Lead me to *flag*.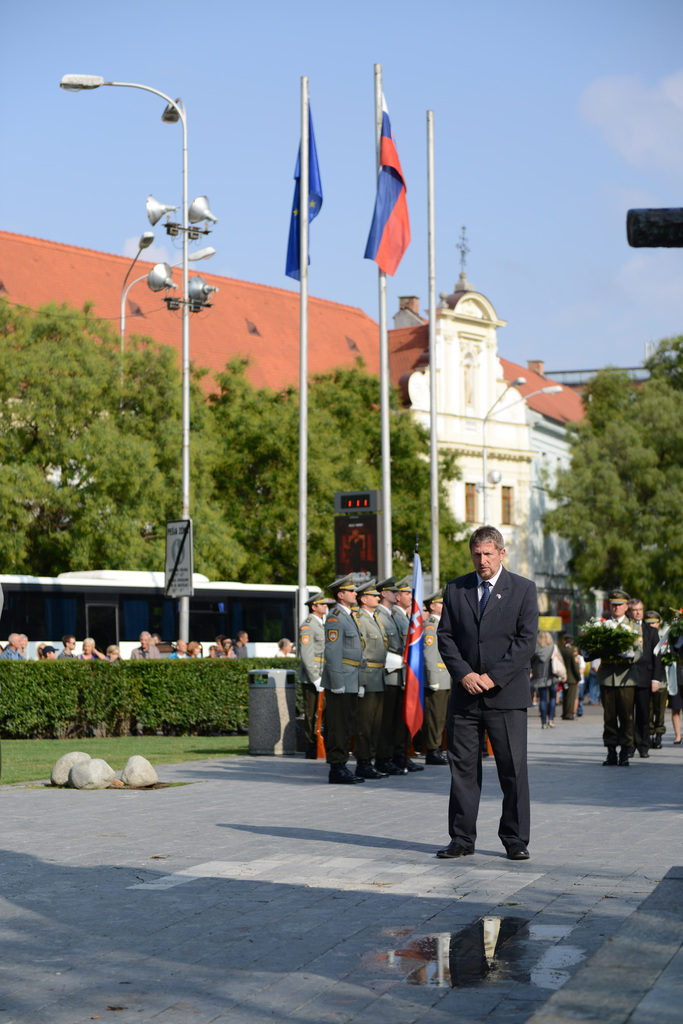
Lead to detection(401, 552, 426, 745).
